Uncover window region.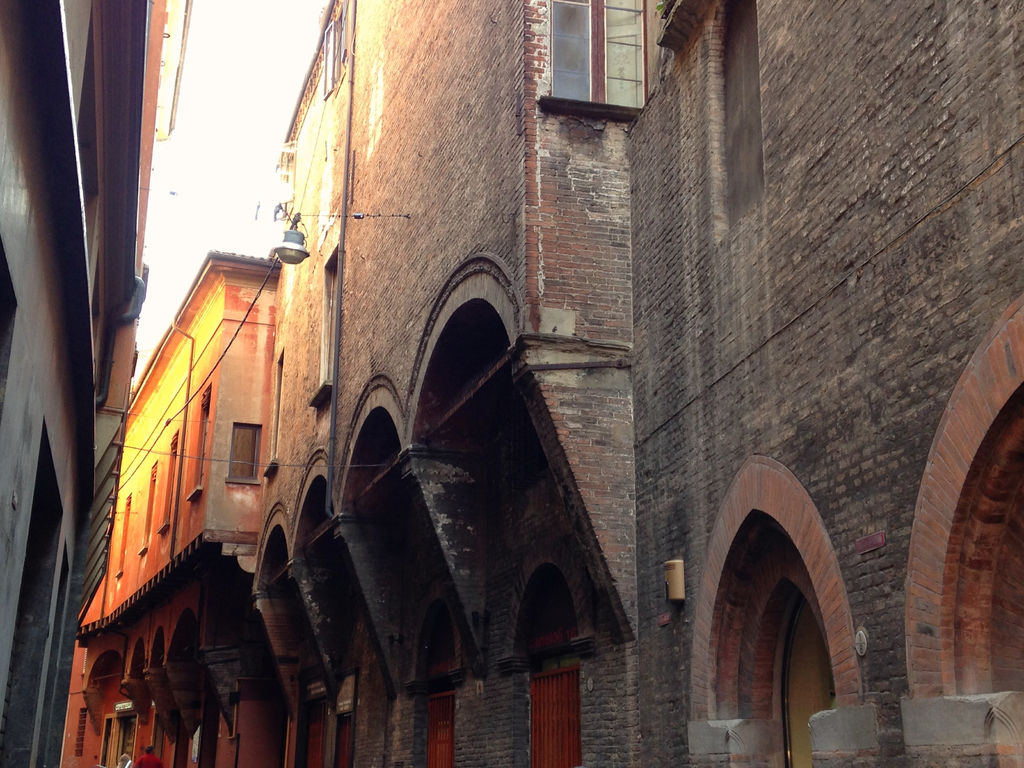
Uncovered: bbox(184, 383, 208, 504).
